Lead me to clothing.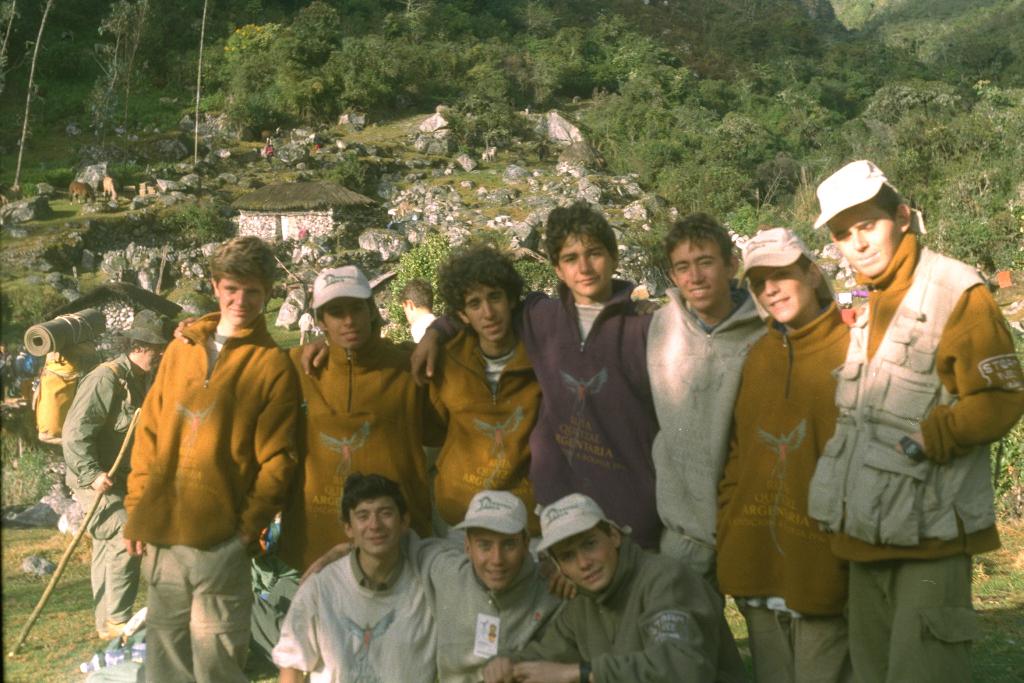
Lead to <box>430,324,525,520</box>.
